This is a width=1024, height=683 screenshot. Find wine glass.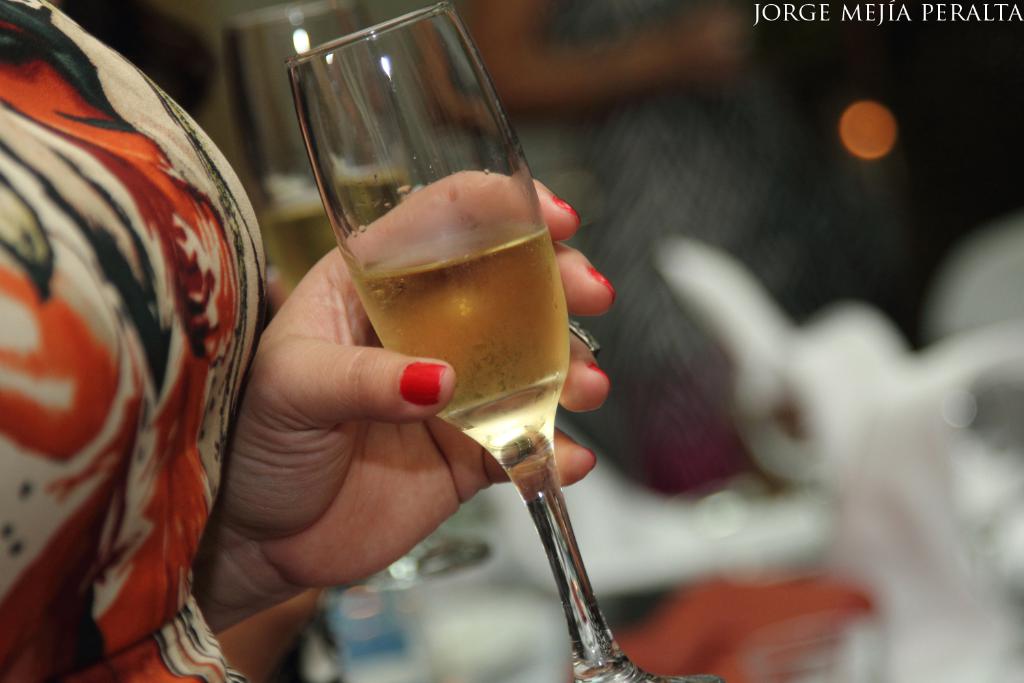
Bounding box: <bbox>283, 0, 714, 680</bbox>.
